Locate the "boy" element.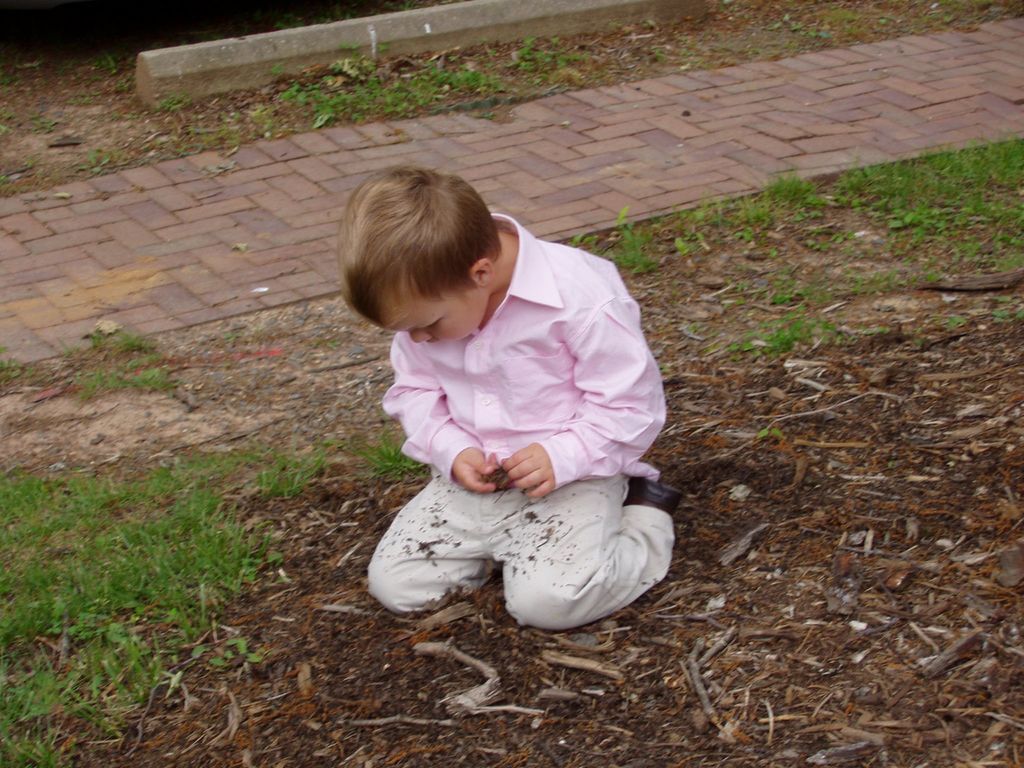
Element bbox: (340, 164, 690, 636).
